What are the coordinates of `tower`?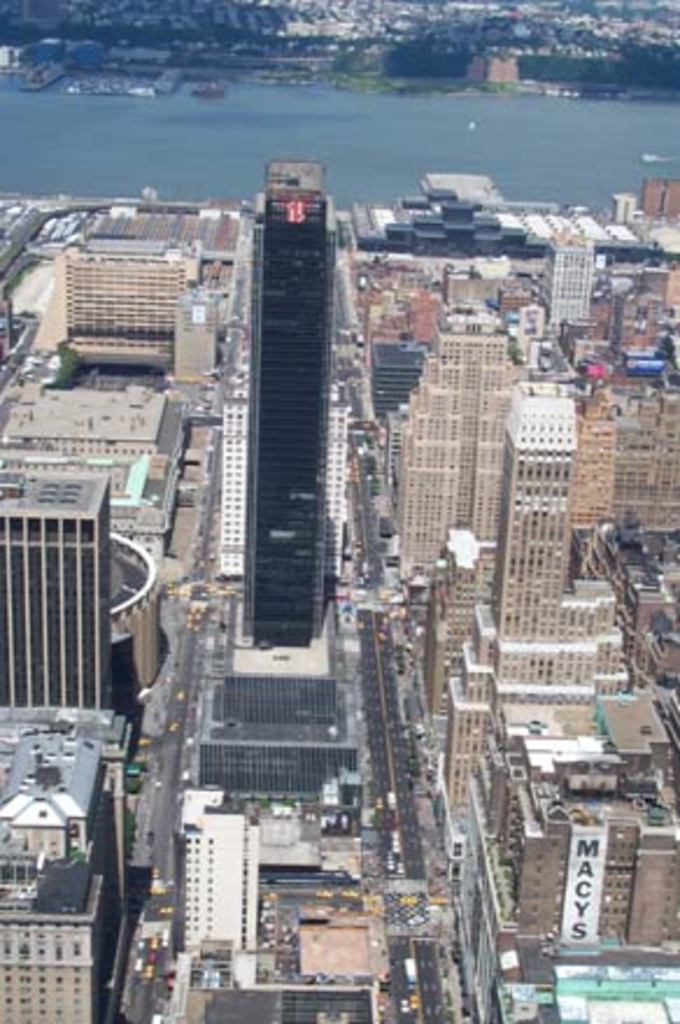
region(0, 477, 114, 707).
